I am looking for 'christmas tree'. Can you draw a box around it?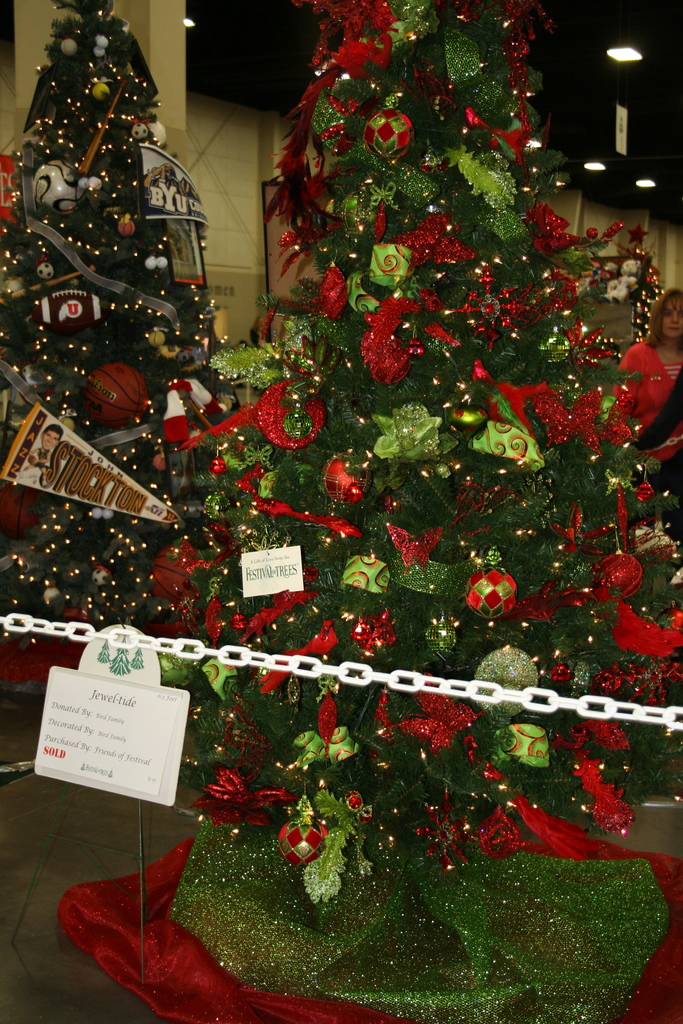
Sure, the bounding box is [174, 0, 682, 1023].
